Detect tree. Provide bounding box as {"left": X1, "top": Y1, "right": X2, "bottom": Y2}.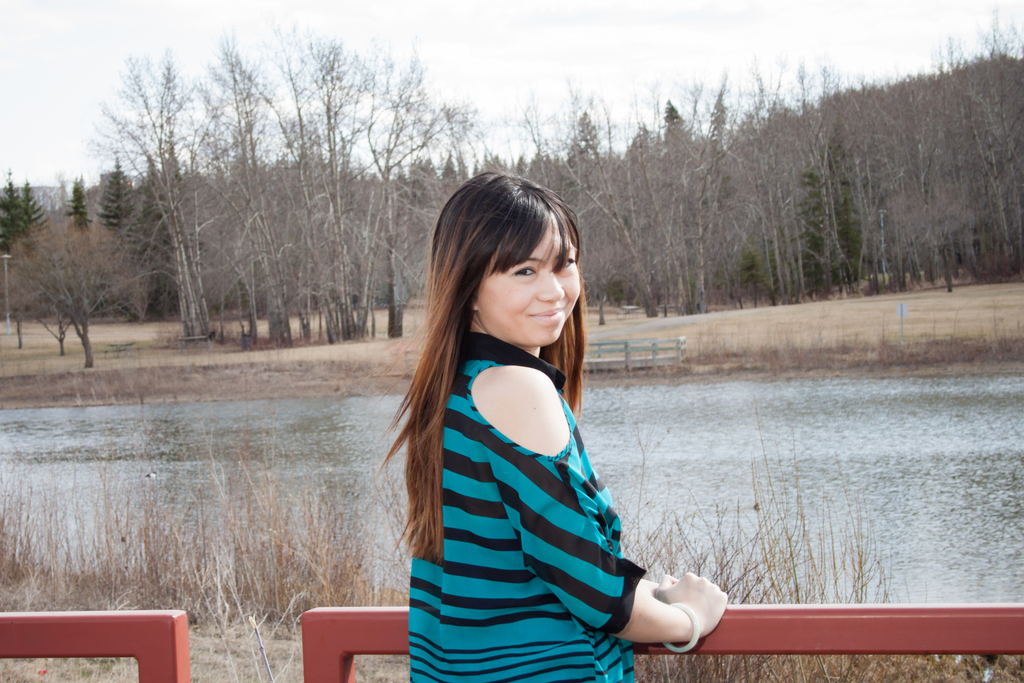
{"left": 0, "top": 173, "right": 30, "bottom": 256}.
